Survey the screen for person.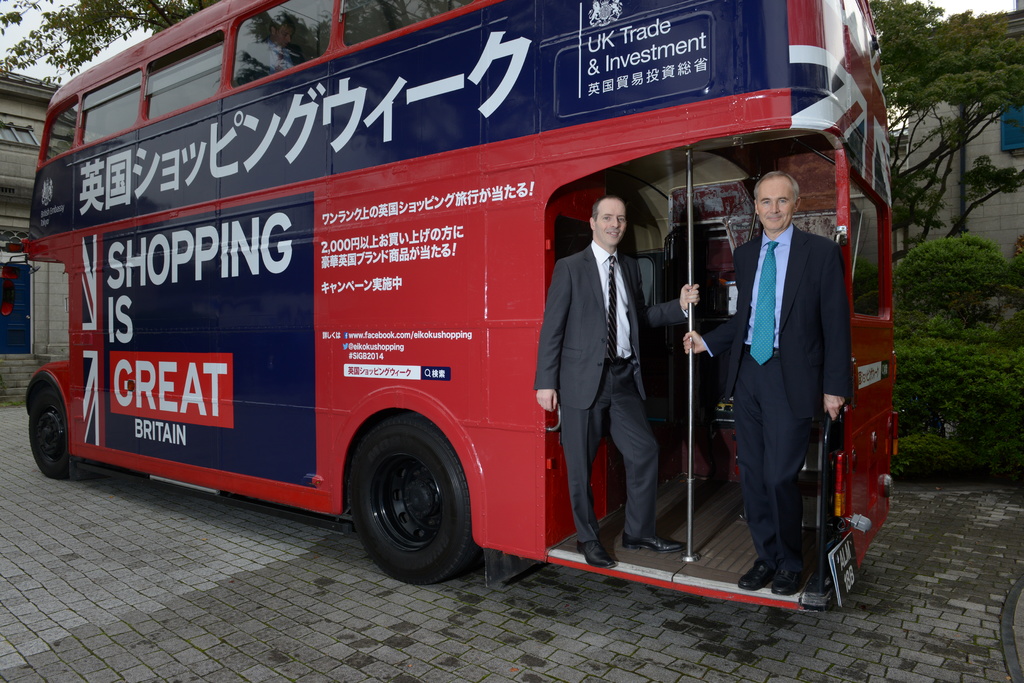
Survey found: locate(534, 196, 704, 568).
